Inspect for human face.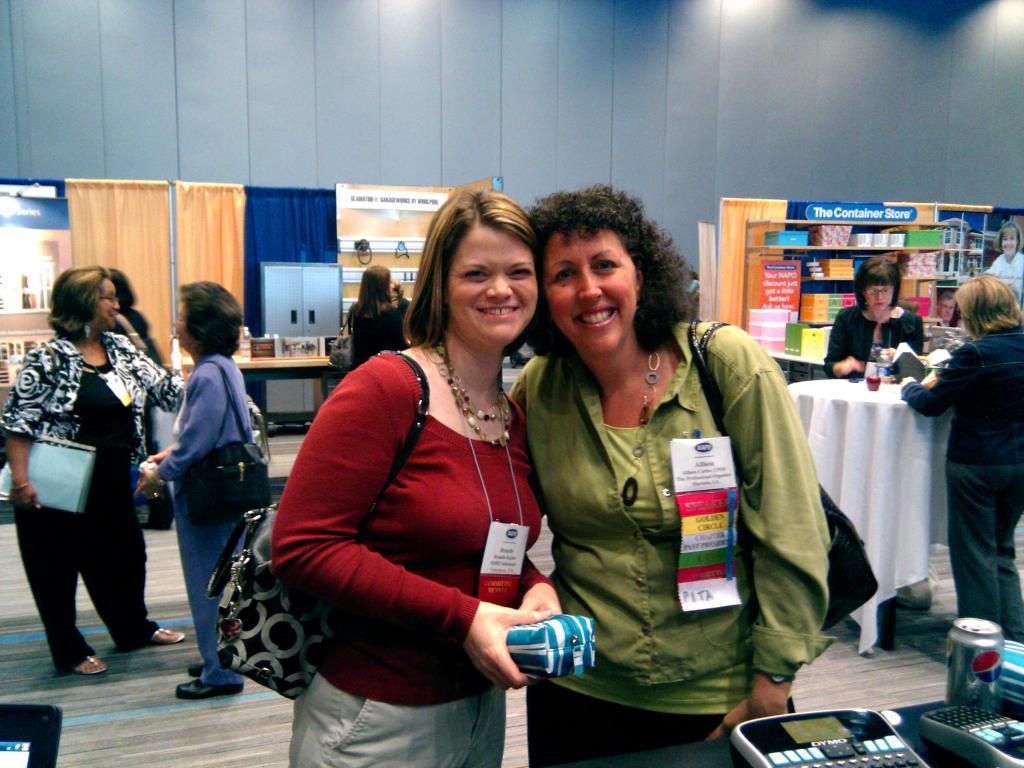
Inspection: bbox(997, 227, 1020, 257).
